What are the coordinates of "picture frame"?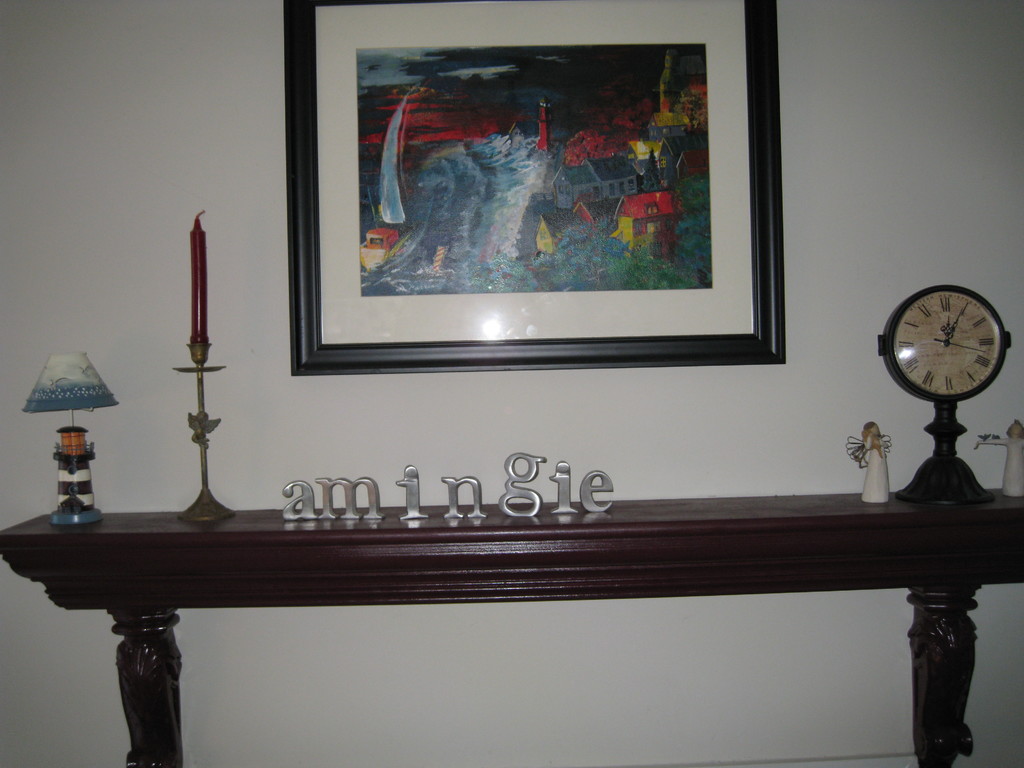
x1=267 y1=6 x2=804 y2=379.
